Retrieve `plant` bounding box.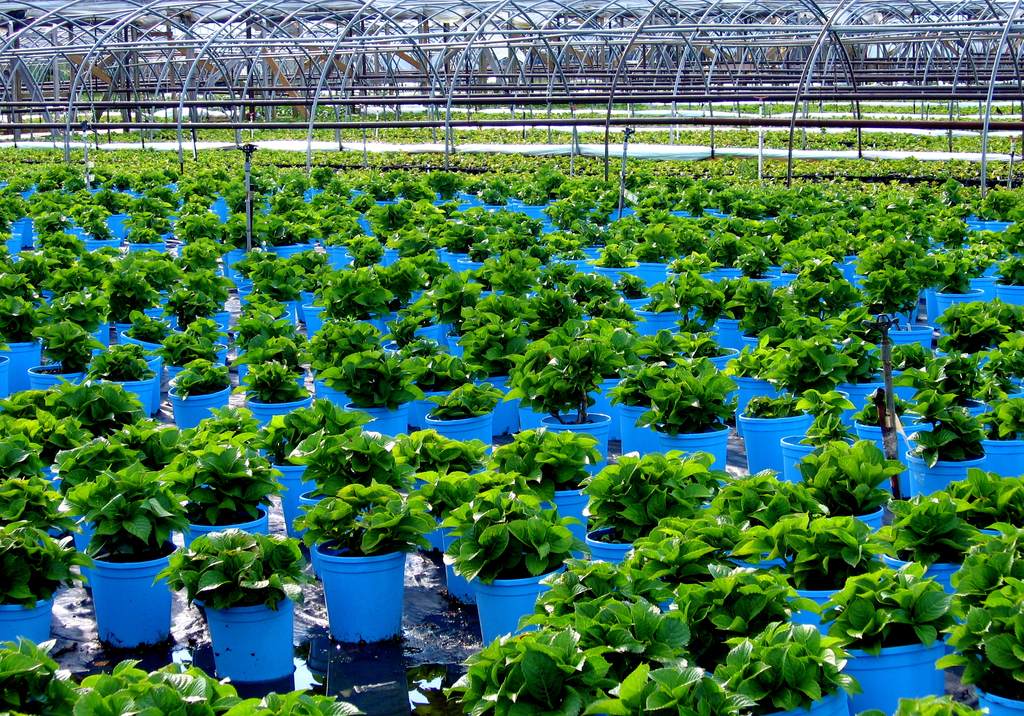
Bounding box: [0, 628, 86, 715].
